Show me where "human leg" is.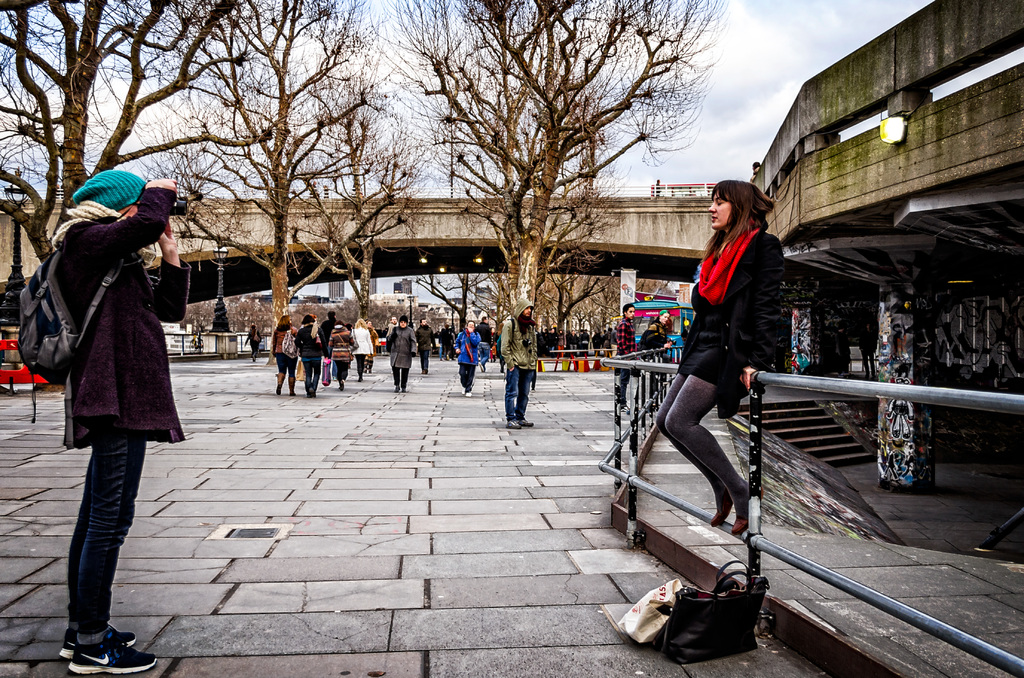
"human leg" is at [460,360,468,394].
